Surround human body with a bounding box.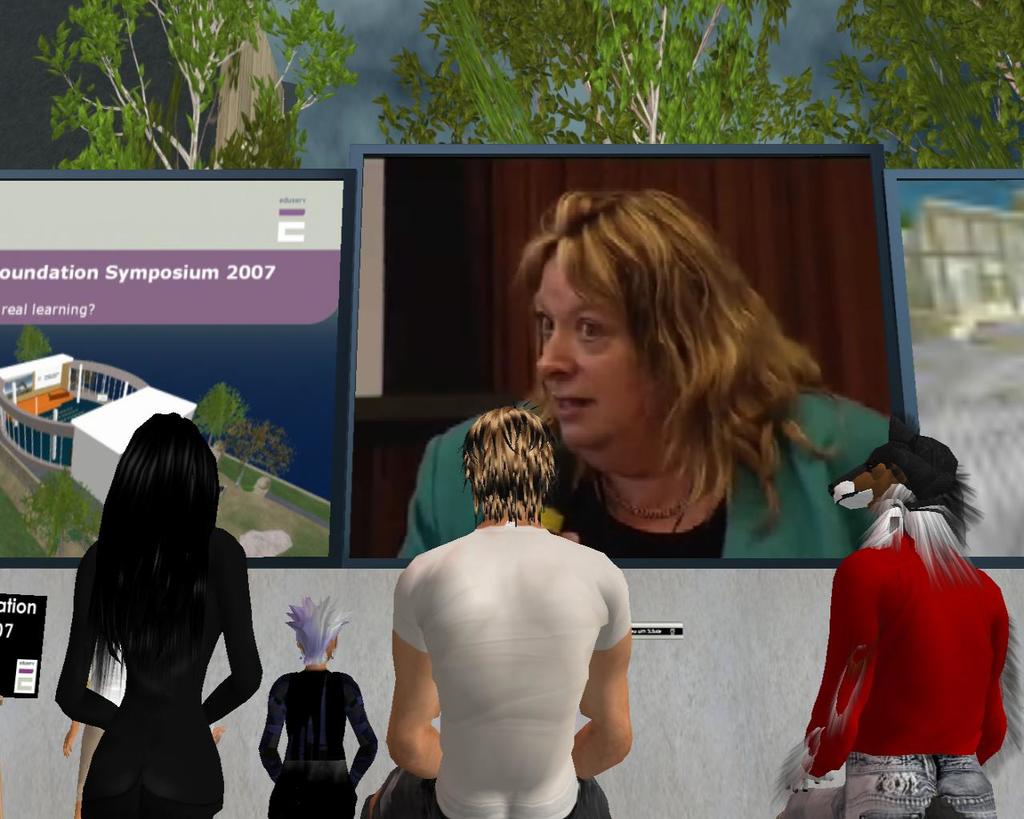
BBox(778, 435, 1018, 818).
